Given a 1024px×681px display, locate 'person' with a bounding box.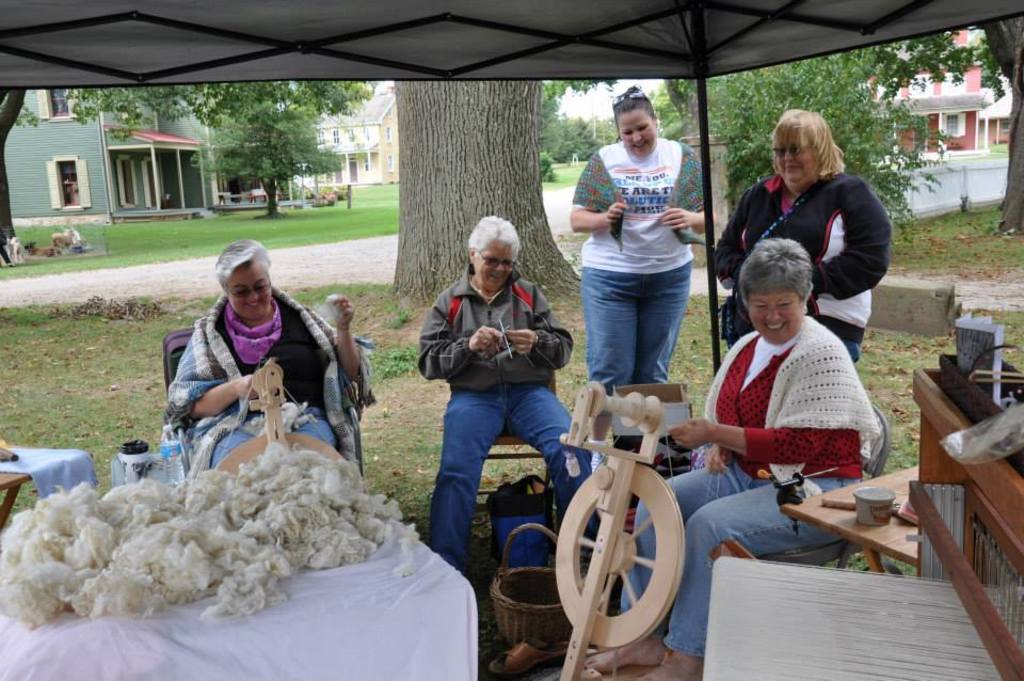
Located: rect(417, 211, 592, 579).
